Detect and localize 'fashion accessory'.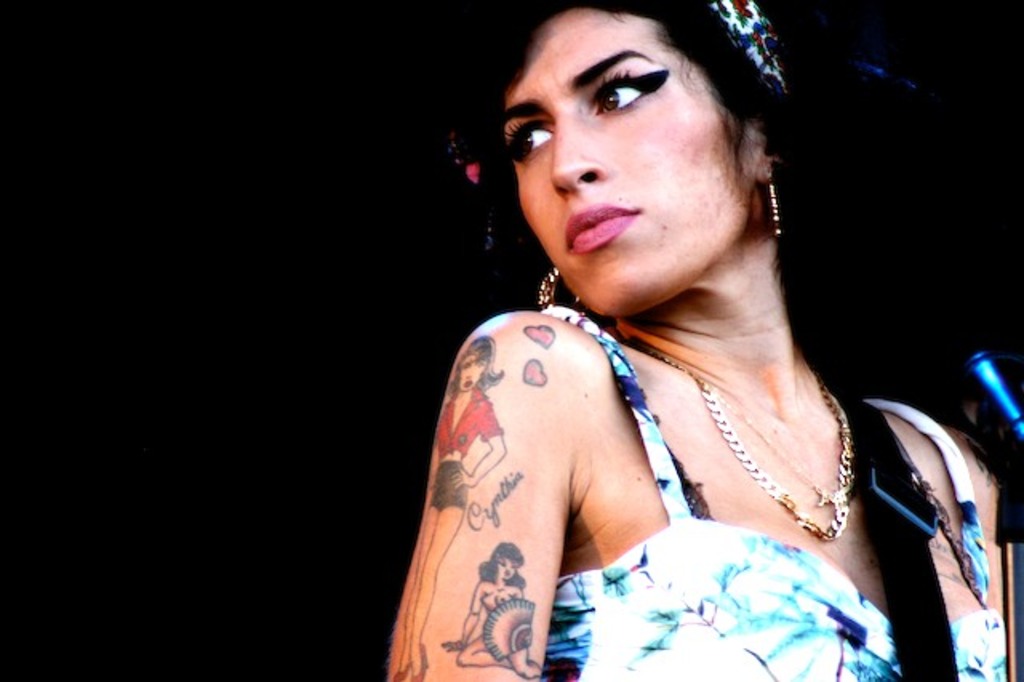
Localized at x1=536 y1=261 x2=592 y2=319.
